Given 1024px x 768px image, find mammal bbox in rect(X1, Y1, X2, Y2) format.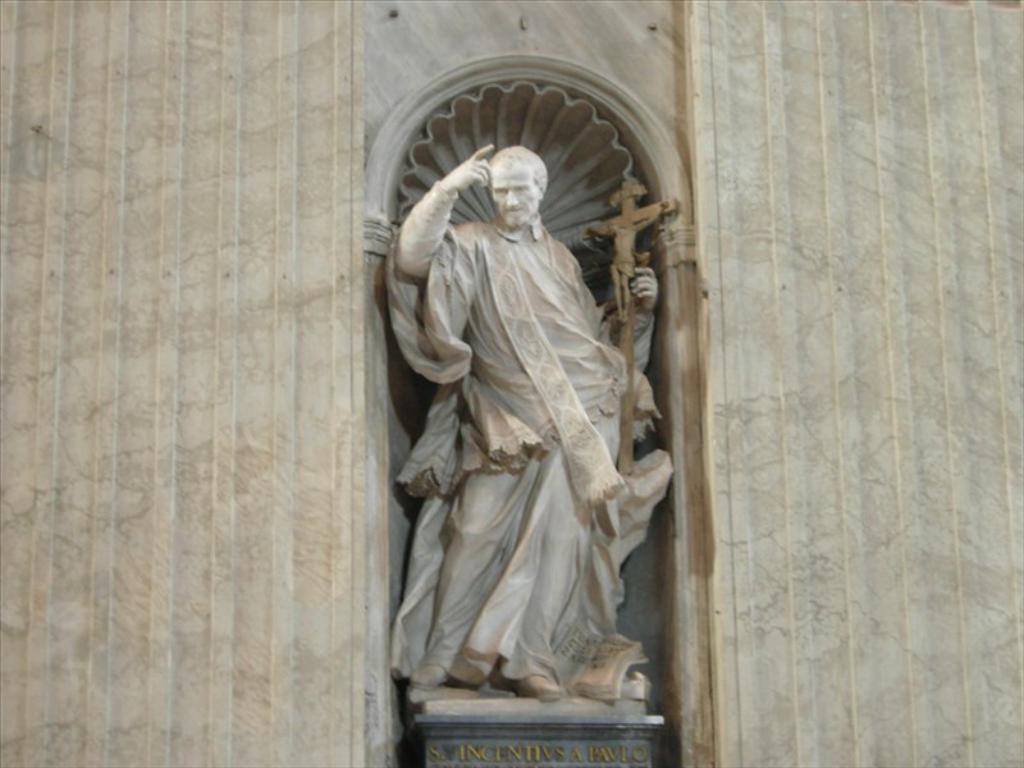
rect(360, 120, 678, 701).
